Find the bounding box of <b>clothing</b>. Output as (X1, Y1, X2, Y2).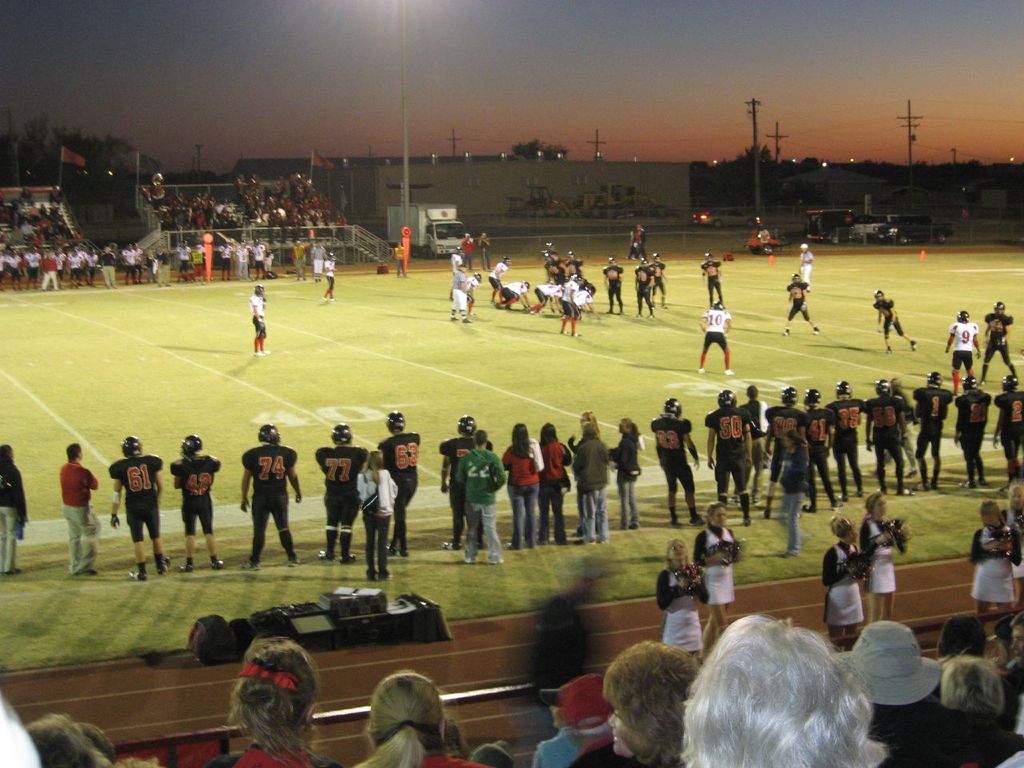
(798, 250, 813, 295).
